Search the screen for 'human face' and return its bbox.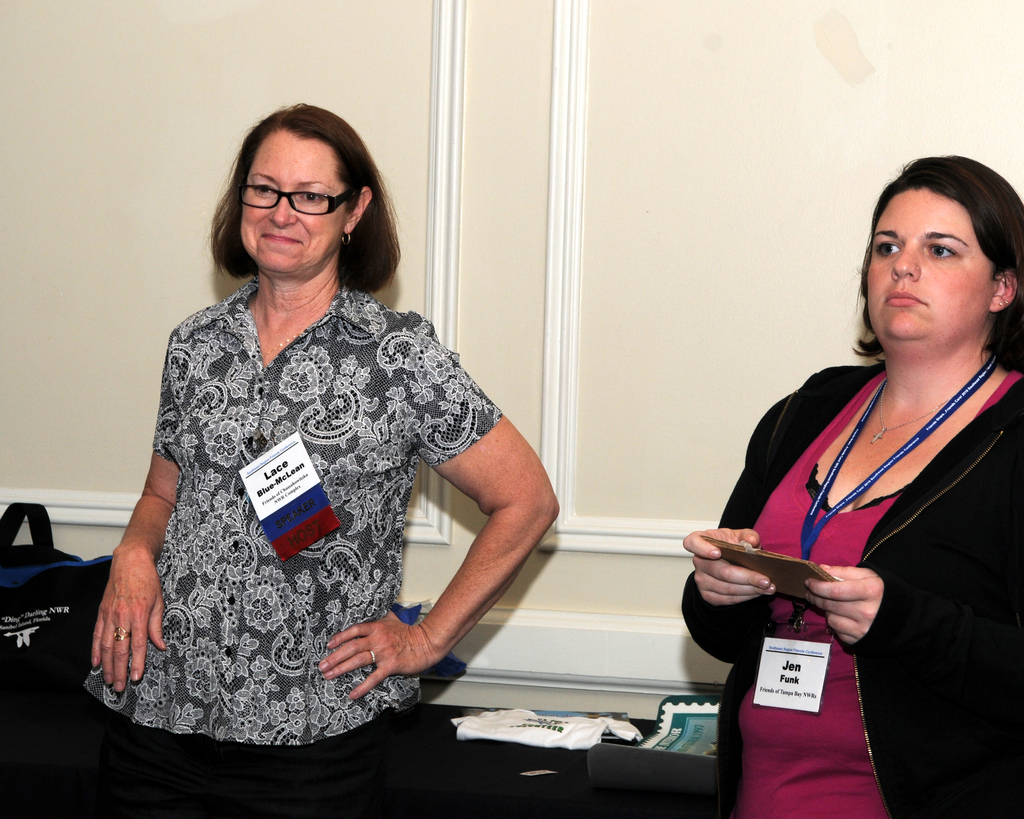
Found: x1=236 y1=136 x2=358 y2=280.
